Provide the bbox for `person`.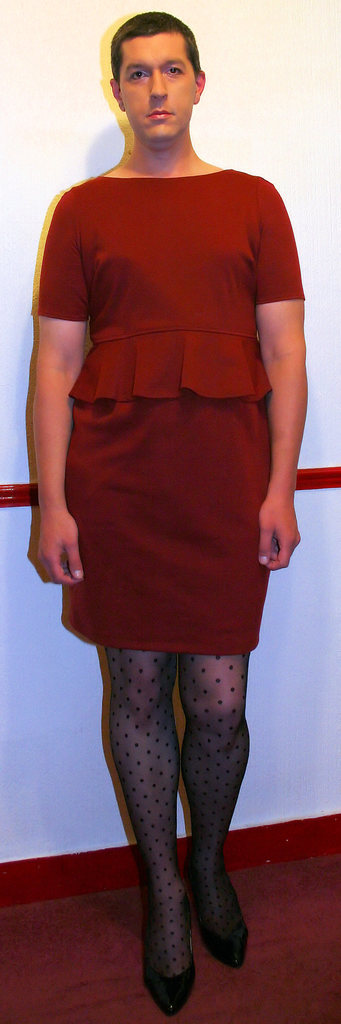
bbox=[31, 10, 310, 1012].
